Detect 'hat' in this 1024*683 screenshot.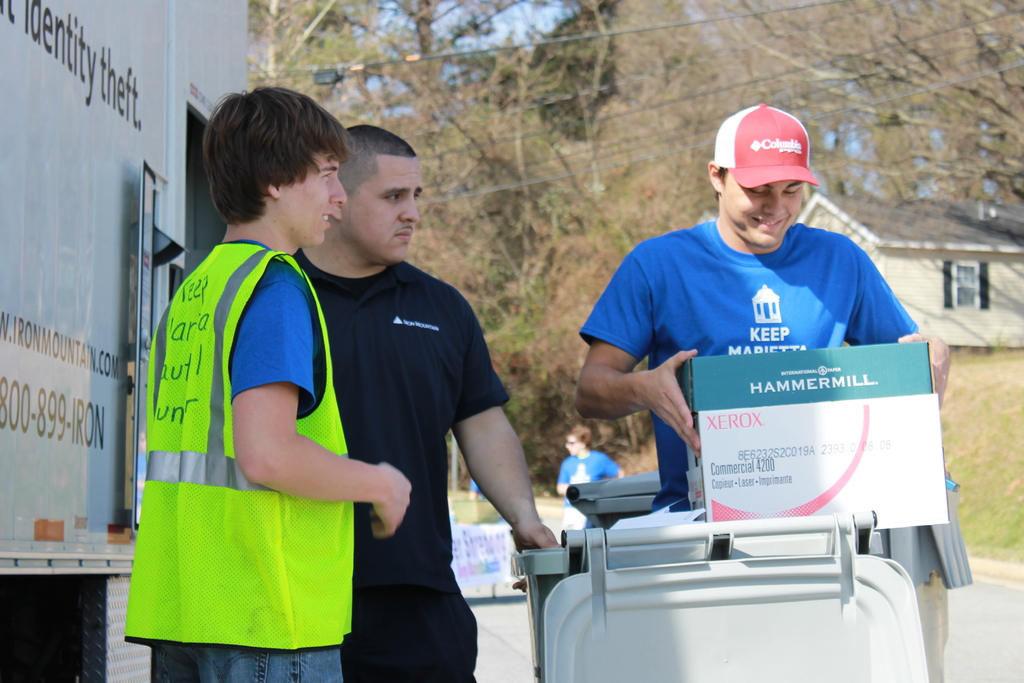
Detection: bbox=[714, 102, 820, 188].
